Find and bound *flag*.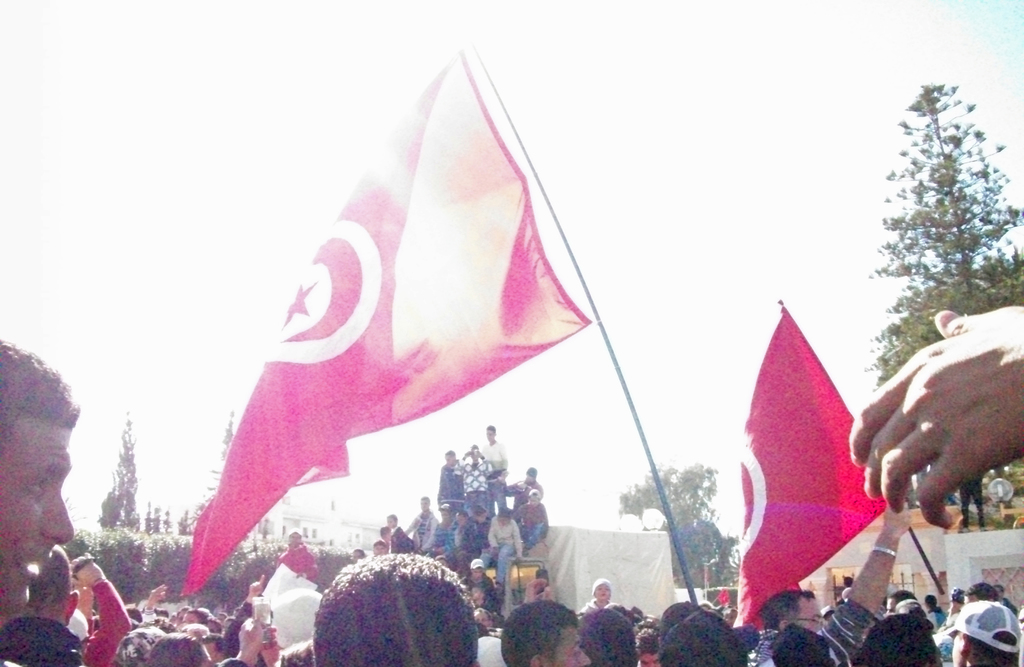
Bound: bbox=[738, 314, 898, 625].
